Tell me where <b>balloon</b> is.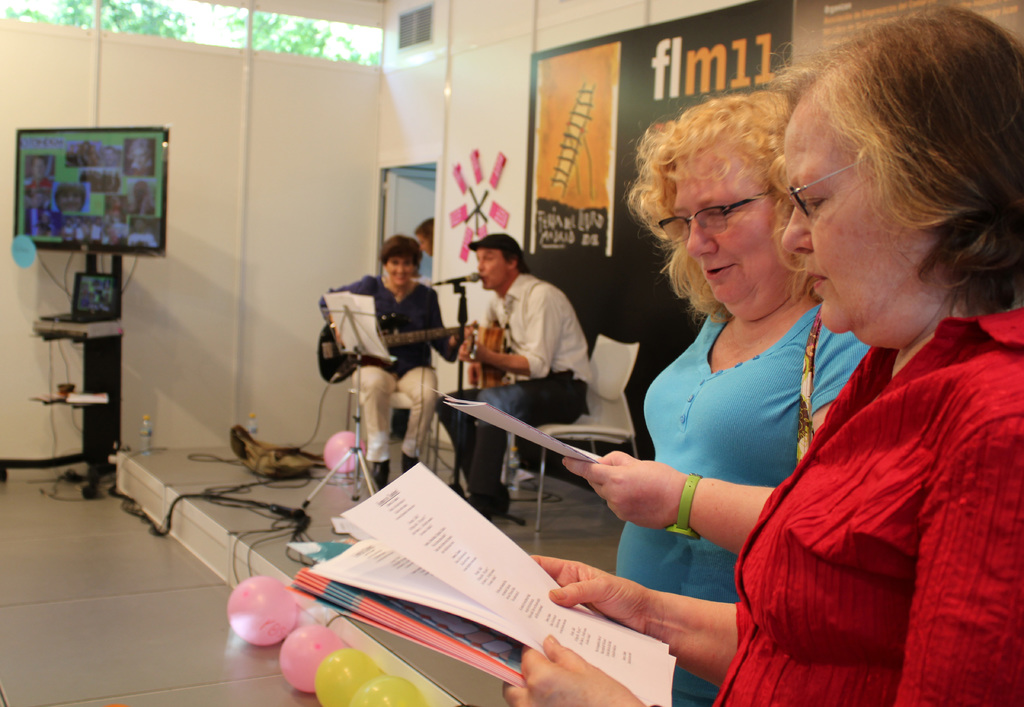
<b>balloon</b> is at rect(321, 432, 369, 470).
